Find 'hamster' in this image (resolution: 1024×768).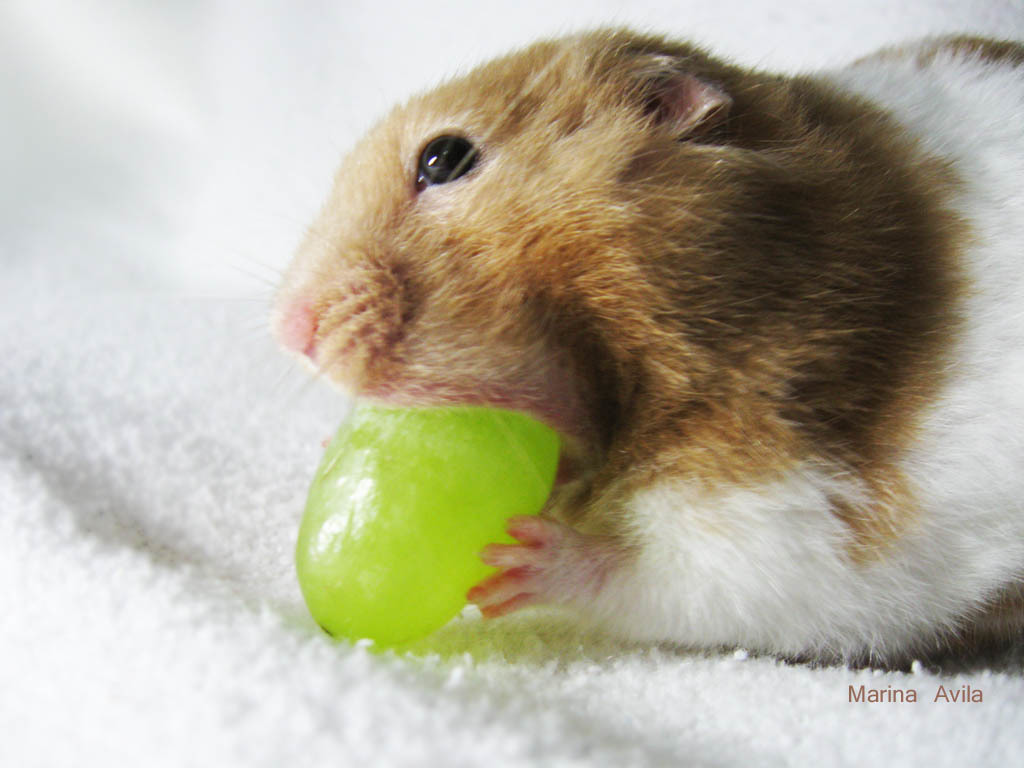
bbox=(223, 19, 1023, 667).
